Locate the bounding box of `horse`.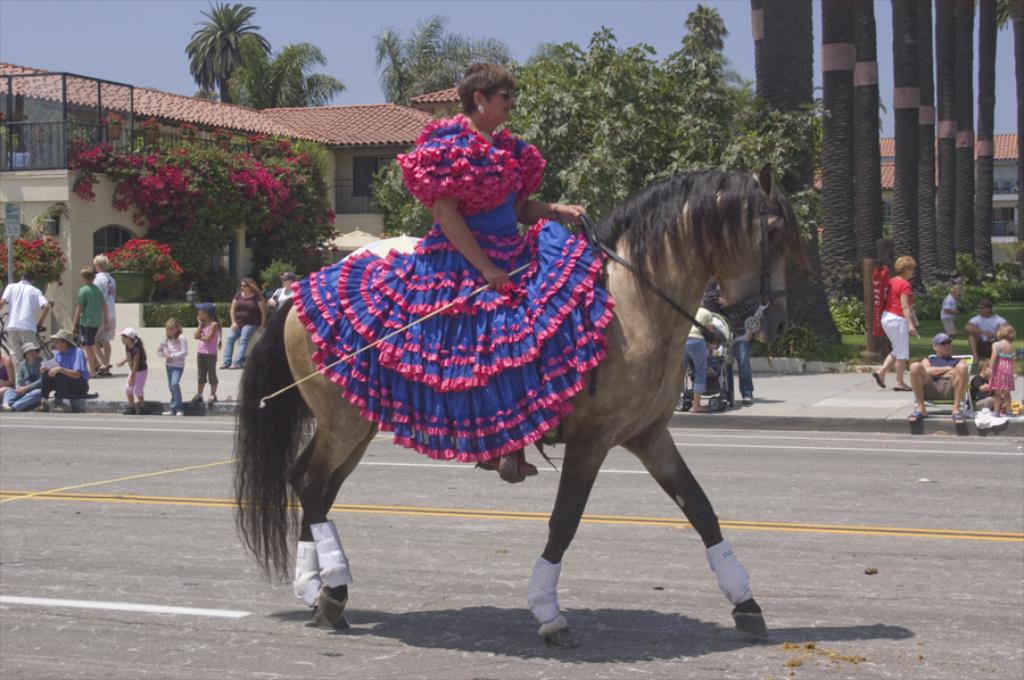
Bounding box: 230, 157, 814, 650.
